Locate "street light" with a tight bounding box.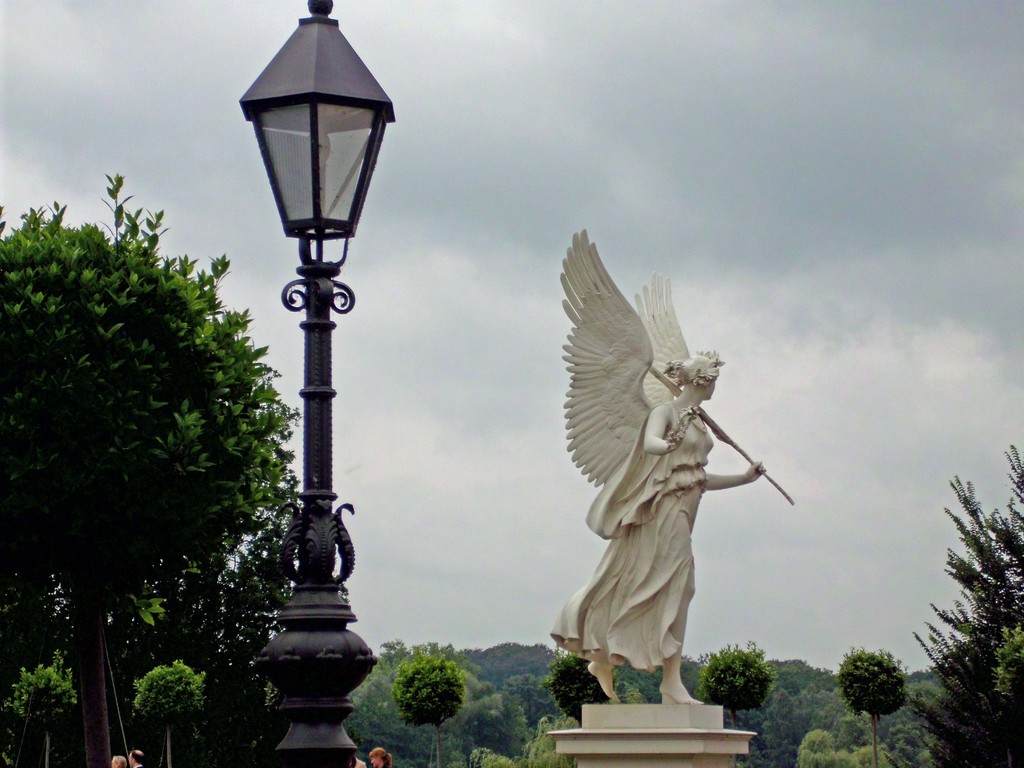
region(214, 0, 399, 691).
